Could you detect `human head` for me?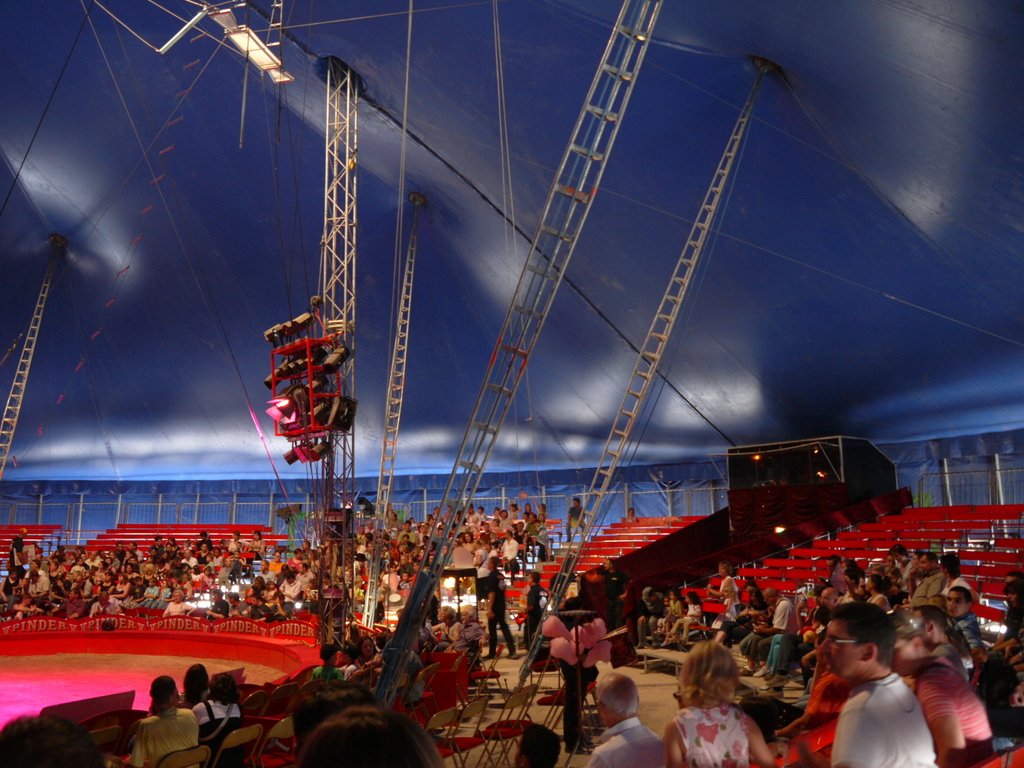
Detection result: {"x1": 257, "y1": 558, "x2": 269, "y2": 573}.
